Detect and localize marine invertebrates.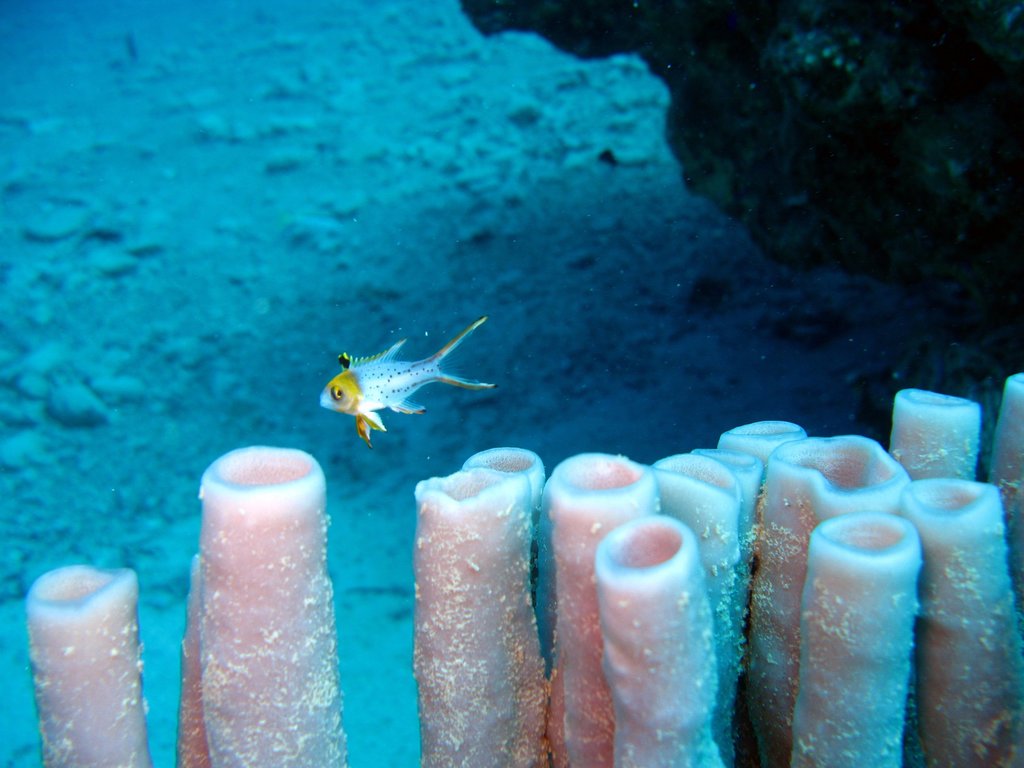
Localized at (196,433,360,764).
